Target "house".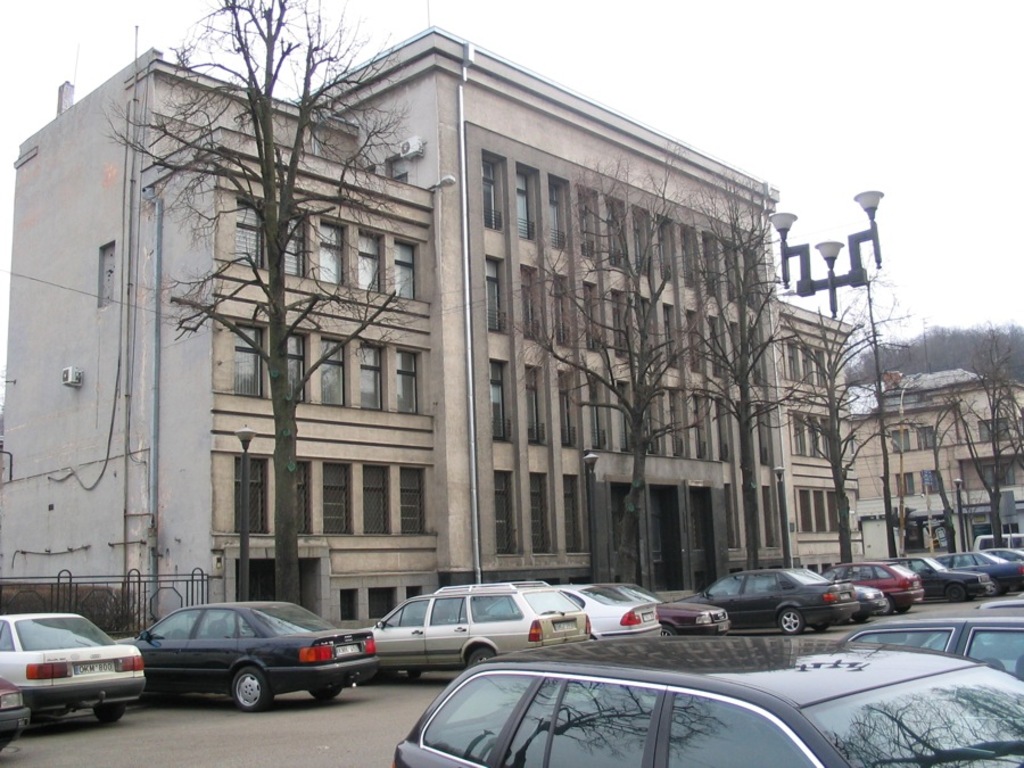
Target region: (0,14,860,636).
